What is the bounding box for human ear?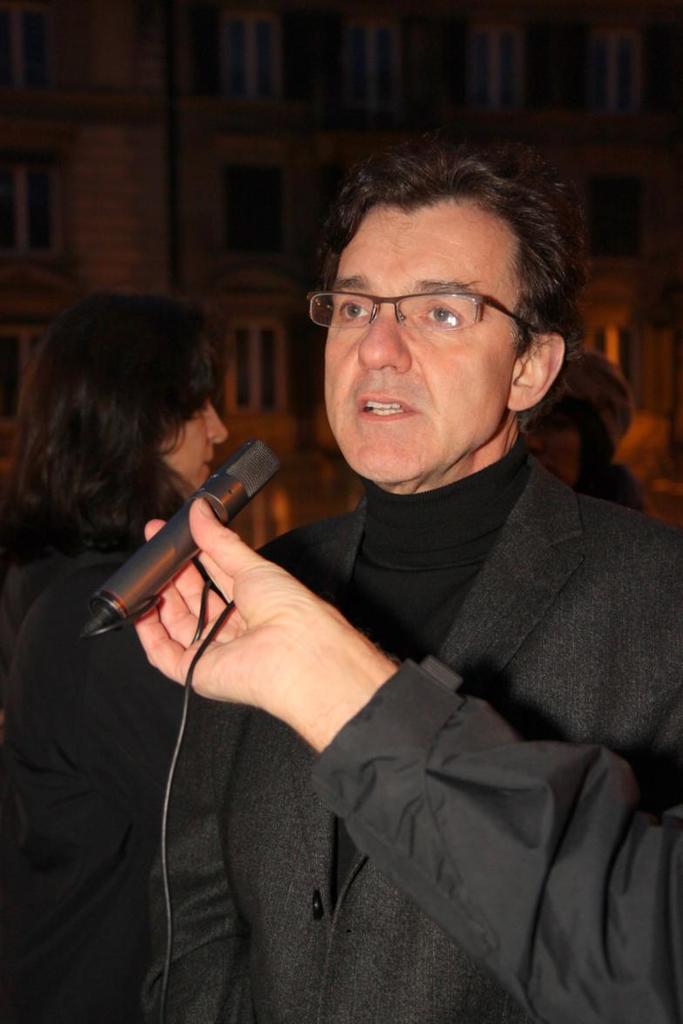
(left=506, top=333, right=561, bottom=410).
